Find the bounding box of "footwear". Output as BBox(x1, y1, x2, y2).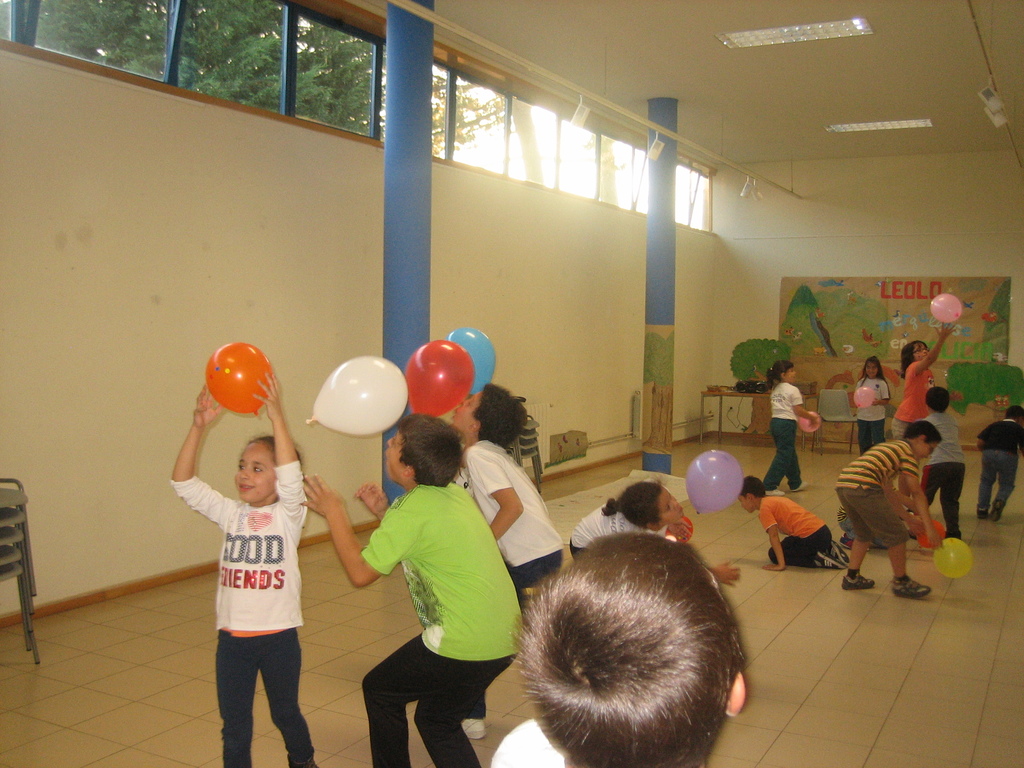
BBox(975, 504, 983, 516).
